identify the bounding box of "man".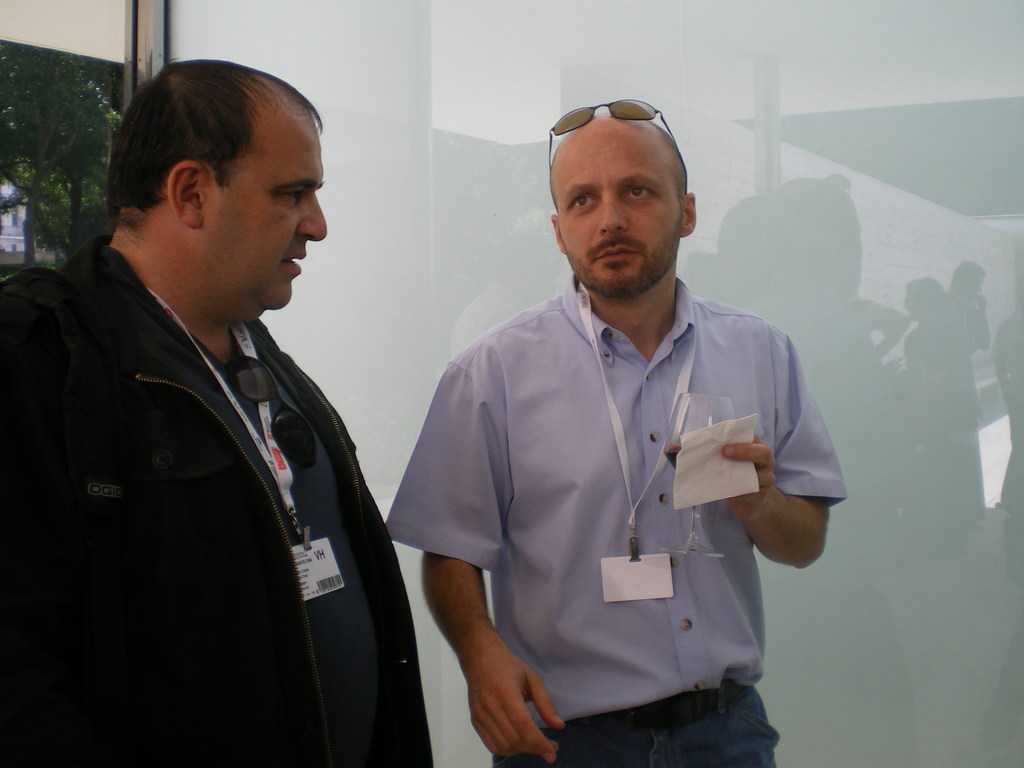
{"x1": 0, "y1": 50, "x2": 437, "y2": 767}.
